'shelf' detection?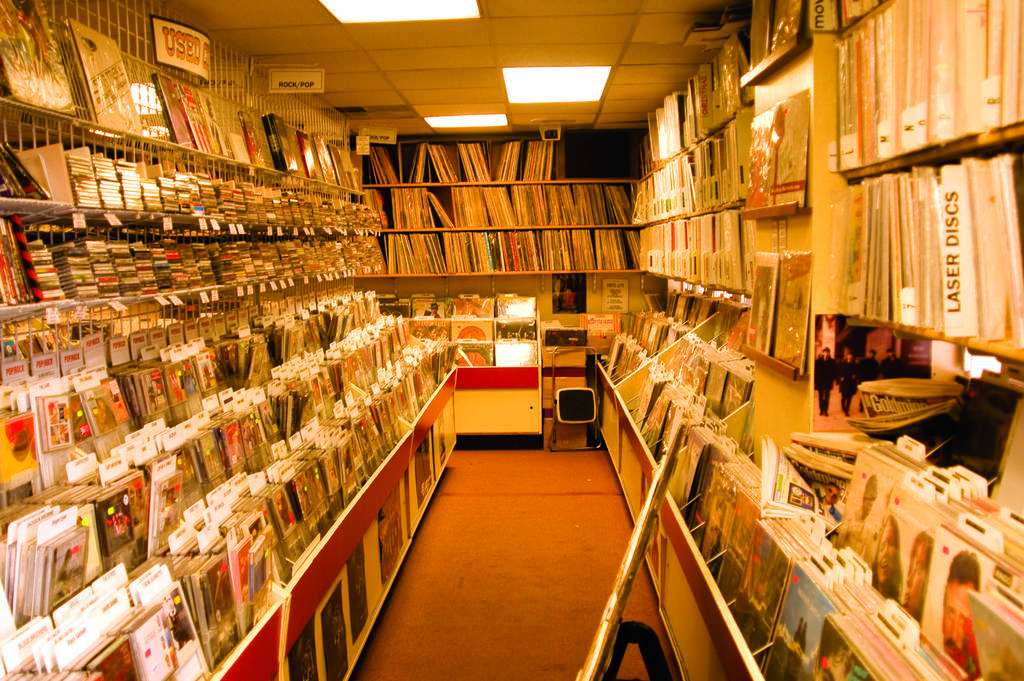
box(834, 0, 1023, 161)
